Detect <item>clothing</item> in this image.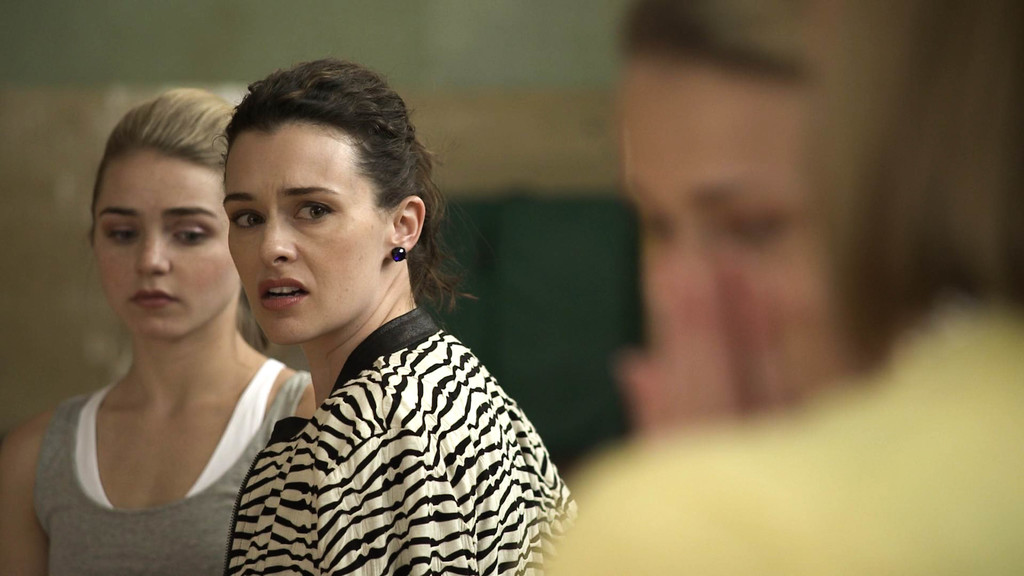
Detection: 568 298 1023 575.
